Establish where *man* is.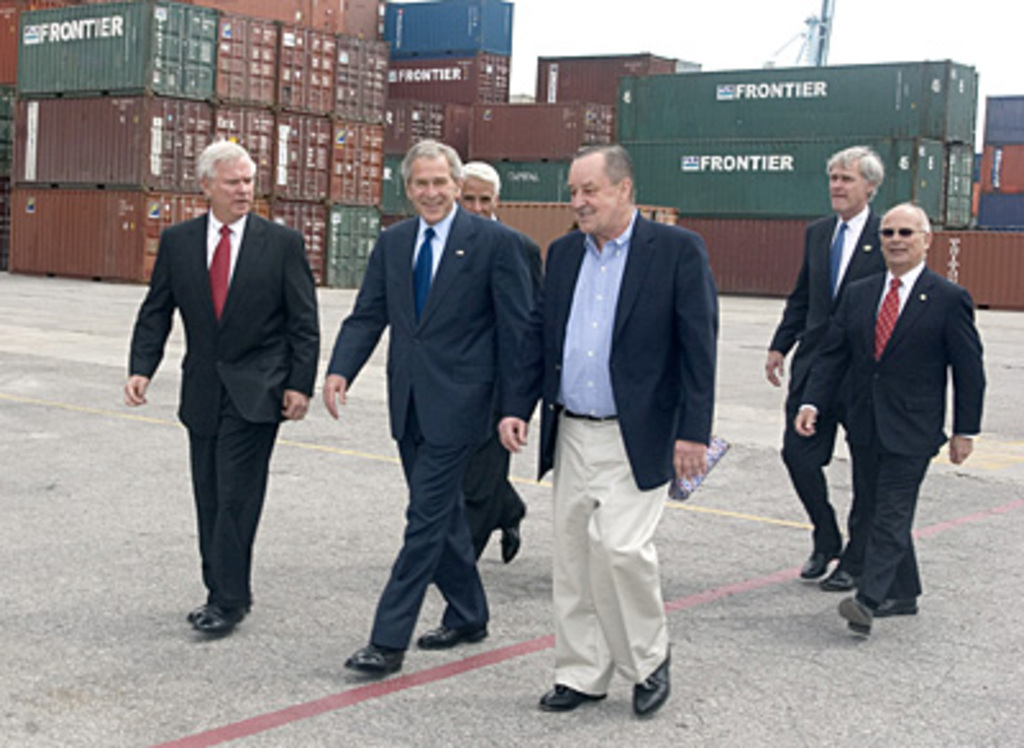
Established at 448, 154, 535, 569.
